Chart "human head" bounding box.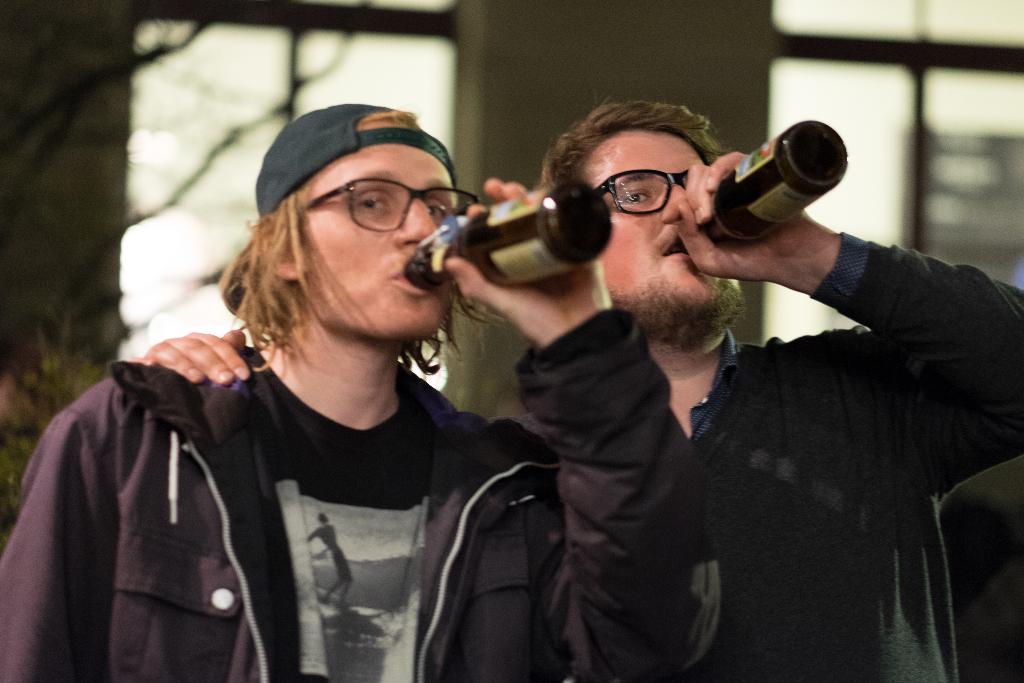
Charted: bbox(532, 95, 748, 350).
